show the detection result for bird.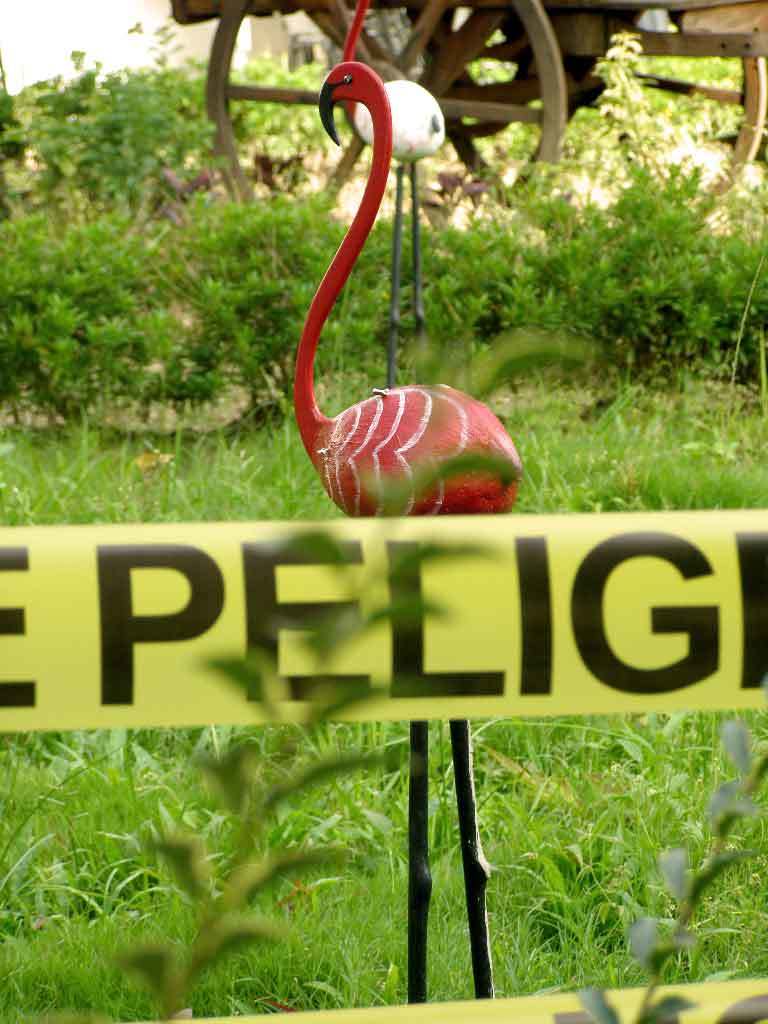
box(293, 0, 527, 1009).
